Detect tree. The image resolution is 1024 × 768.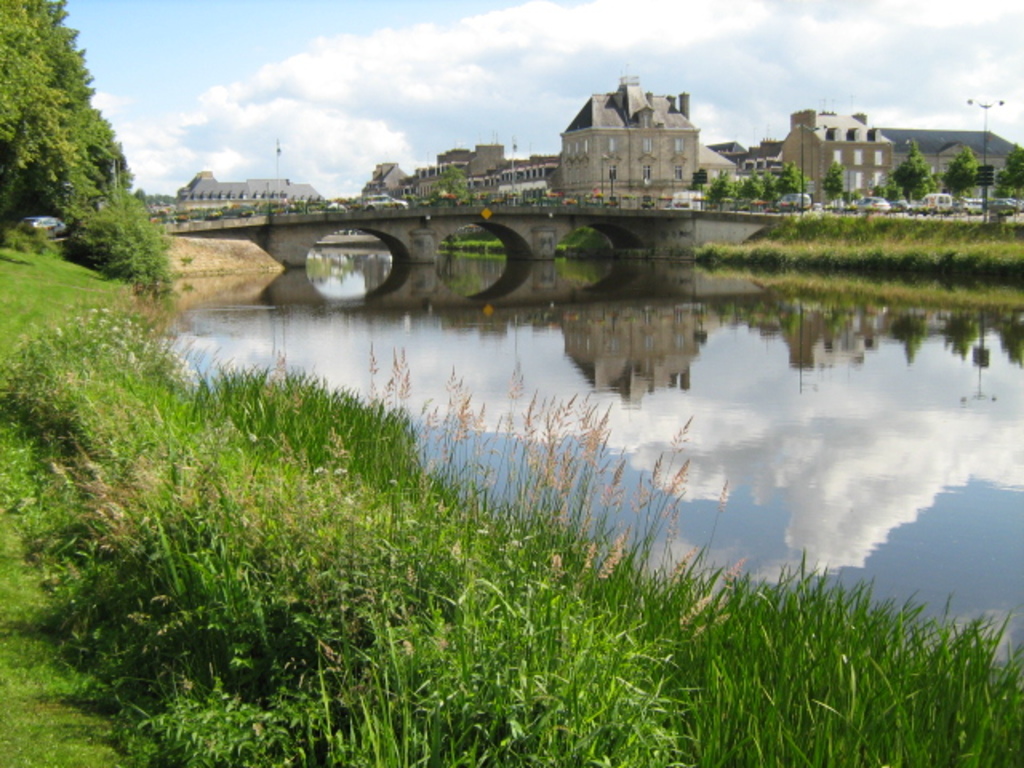
[x1=890, y1=139, x2=936, y2=198].
